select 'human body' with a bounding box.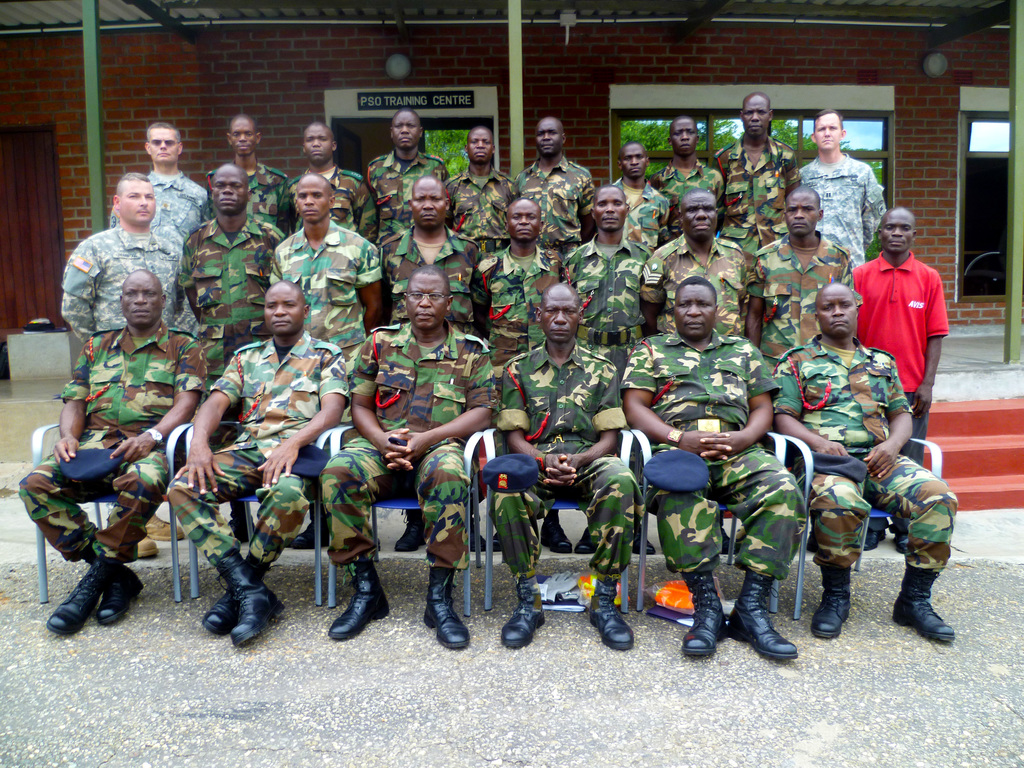
locate(648, 110, 730, 239).
